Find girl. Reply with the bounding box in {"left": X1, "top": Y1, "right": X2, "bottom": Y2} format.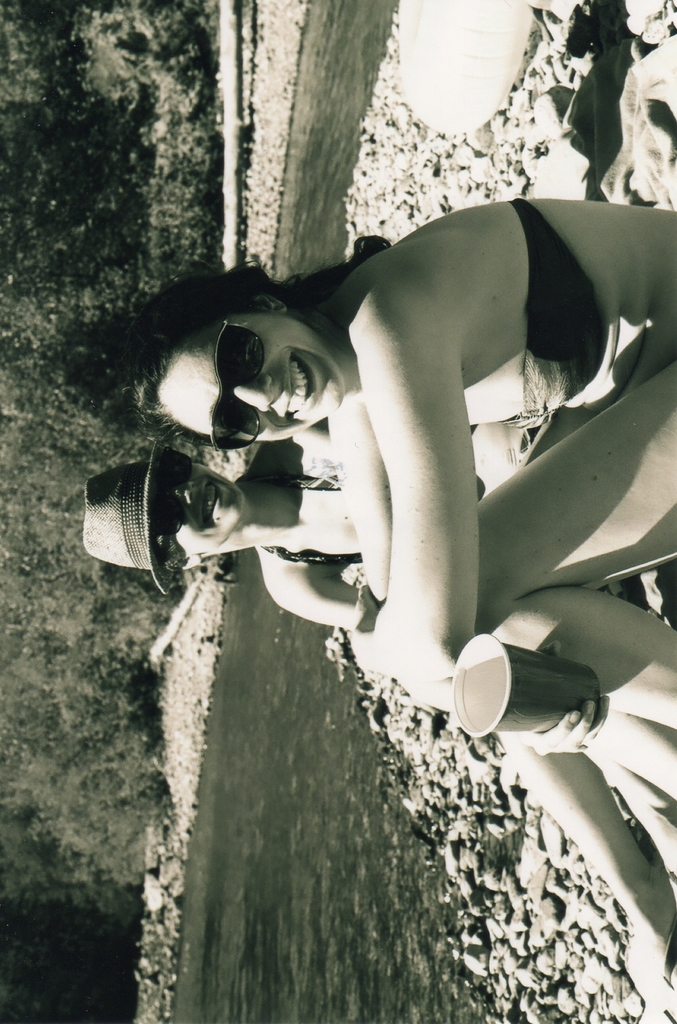
{"left": 133, "top": 198, "right": 676, "bottom": 803}.
